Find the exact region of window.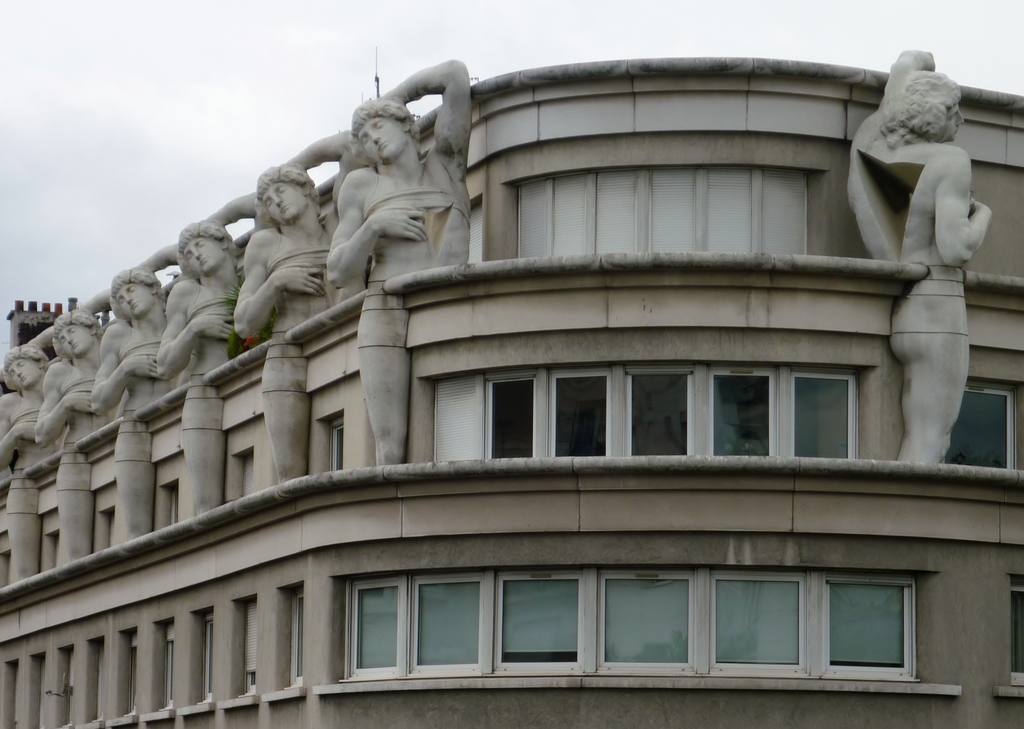
Exact region: (939, 385, 1013, 460).
